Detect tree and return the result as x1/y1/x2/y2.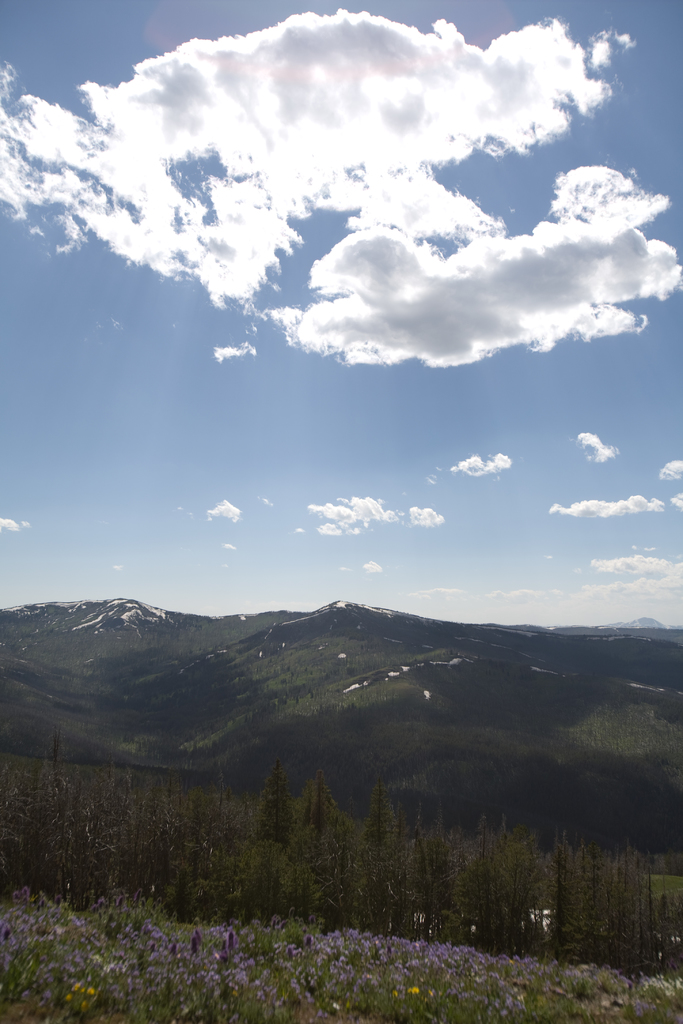
211/766/364/886.
